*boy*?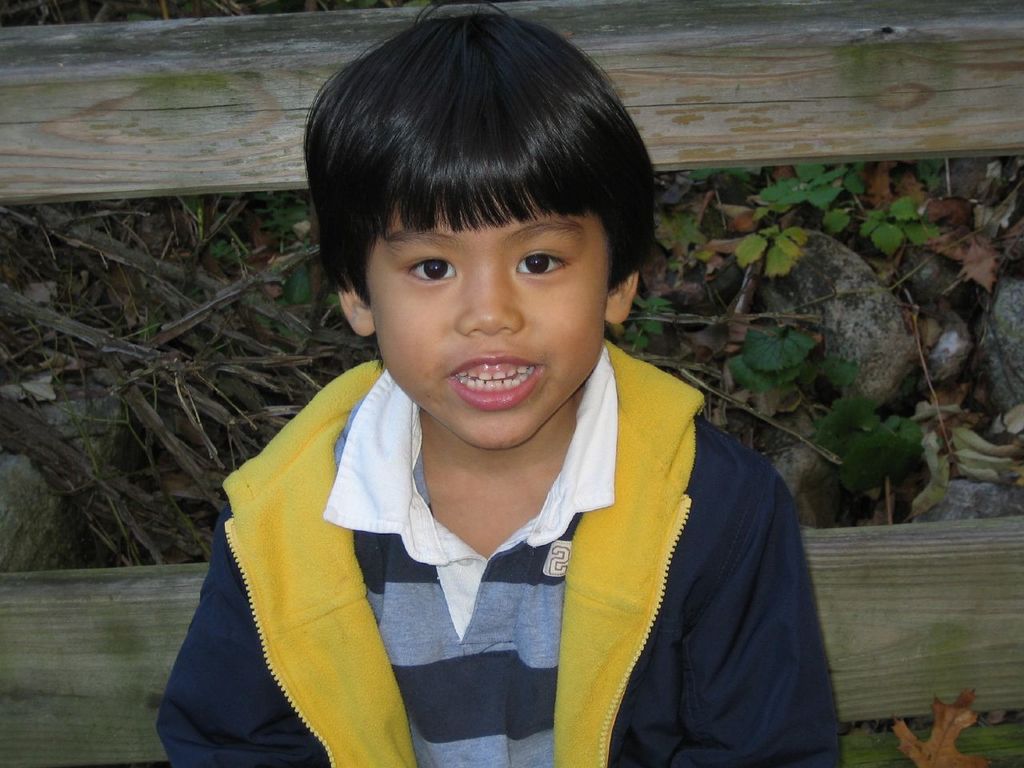
153,0,853,767
